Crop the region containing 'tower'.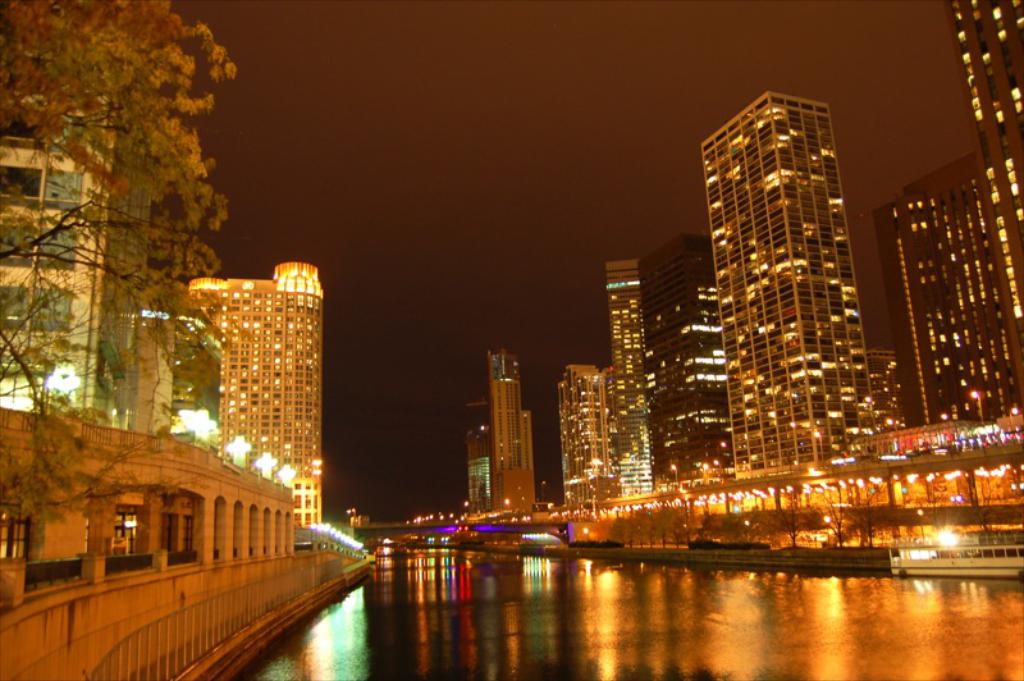
Crop region: [x1=609, y1=251, x2=659, y2=502].
